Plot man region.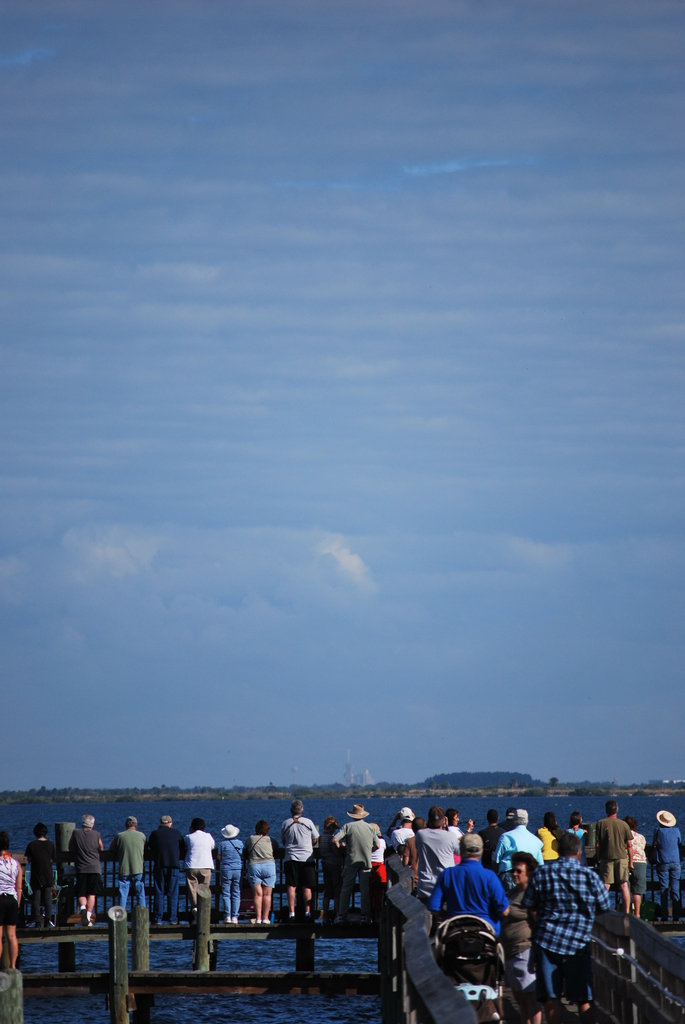
Plotted at [67,812,107,936].
